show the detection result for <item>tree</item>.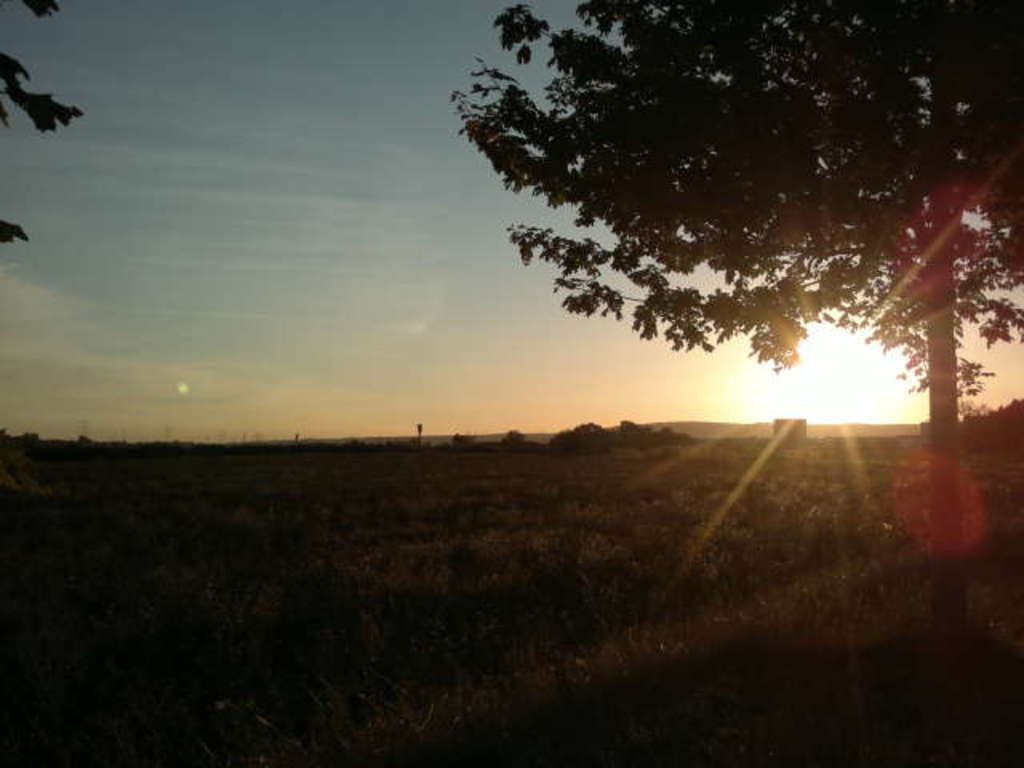
x1=453, y1=29, x2=1000, y2=442.
